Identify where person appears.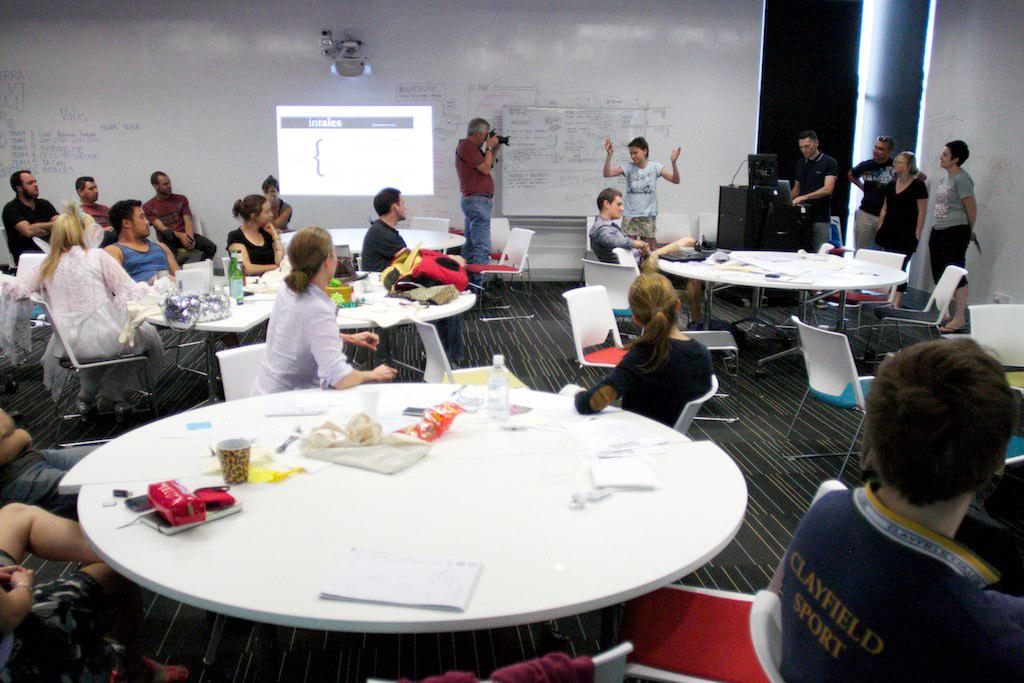
Appears at pyautogui.locateOnScreen(32, 203, 131, 436).
